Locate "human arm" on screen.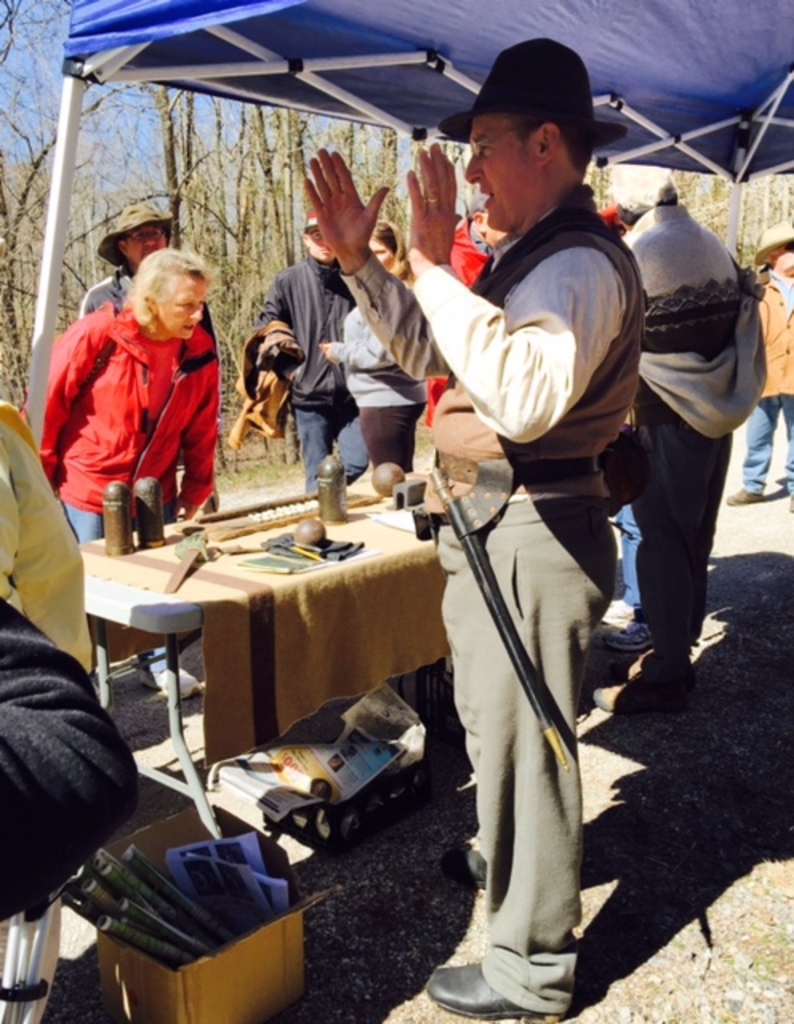
On screen at left=301, top=139, right=461, bottom=389.
